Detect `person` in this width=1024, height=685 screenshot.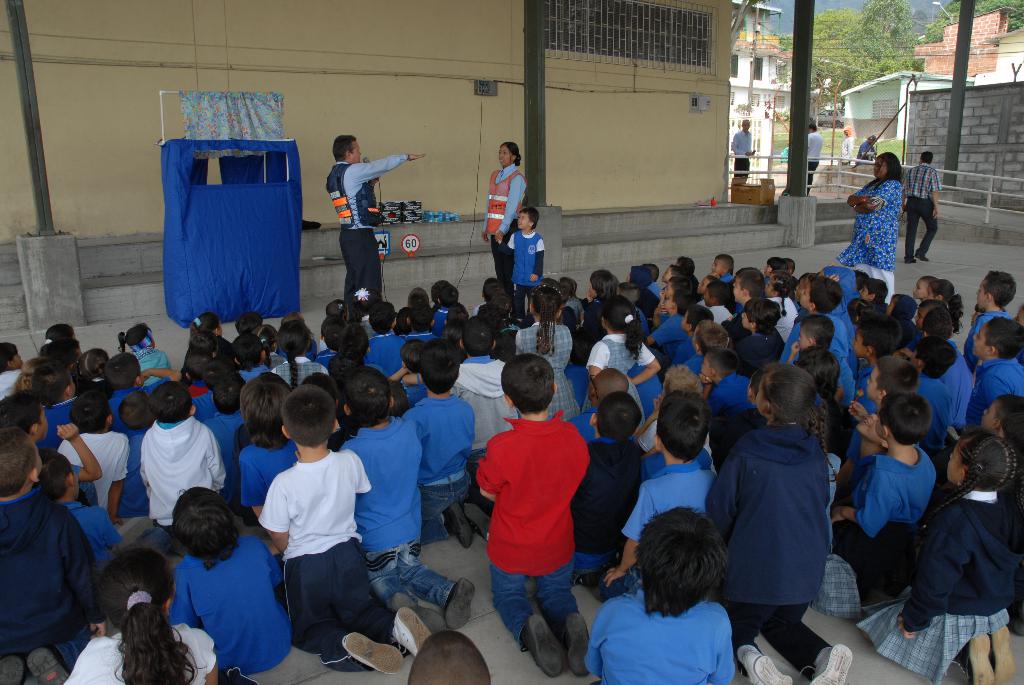
Detection: 495,207,547,312.
